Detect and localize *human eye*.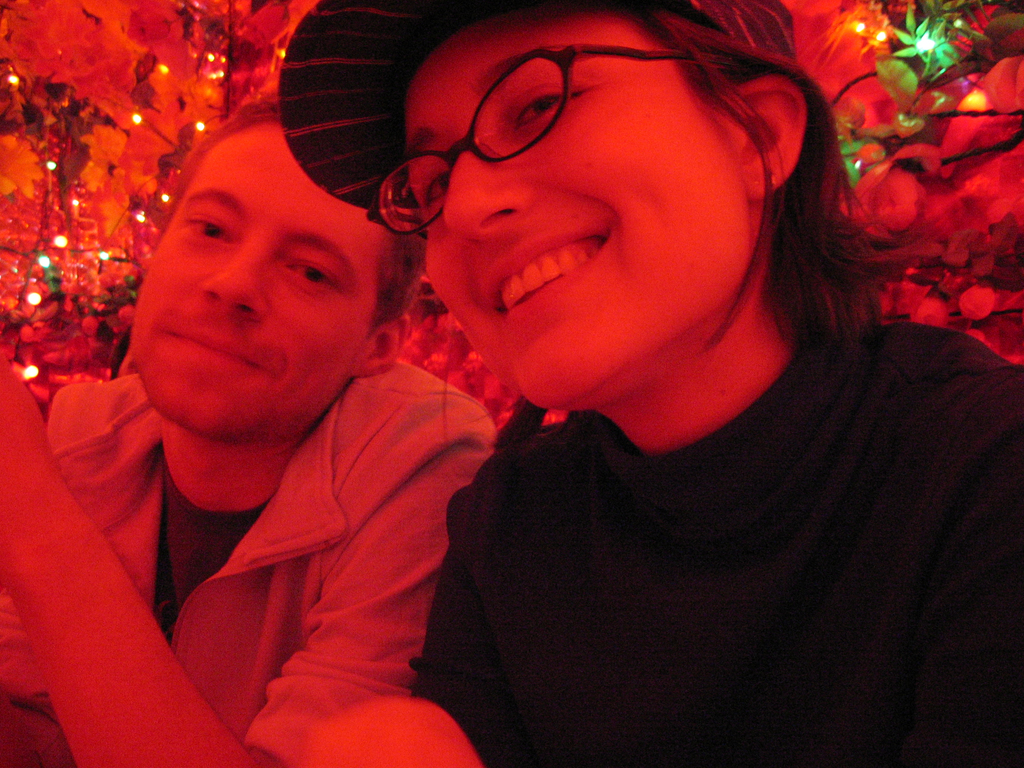
Localized at pyautogui.locateOnScreen(415, 161, 453, 214).
